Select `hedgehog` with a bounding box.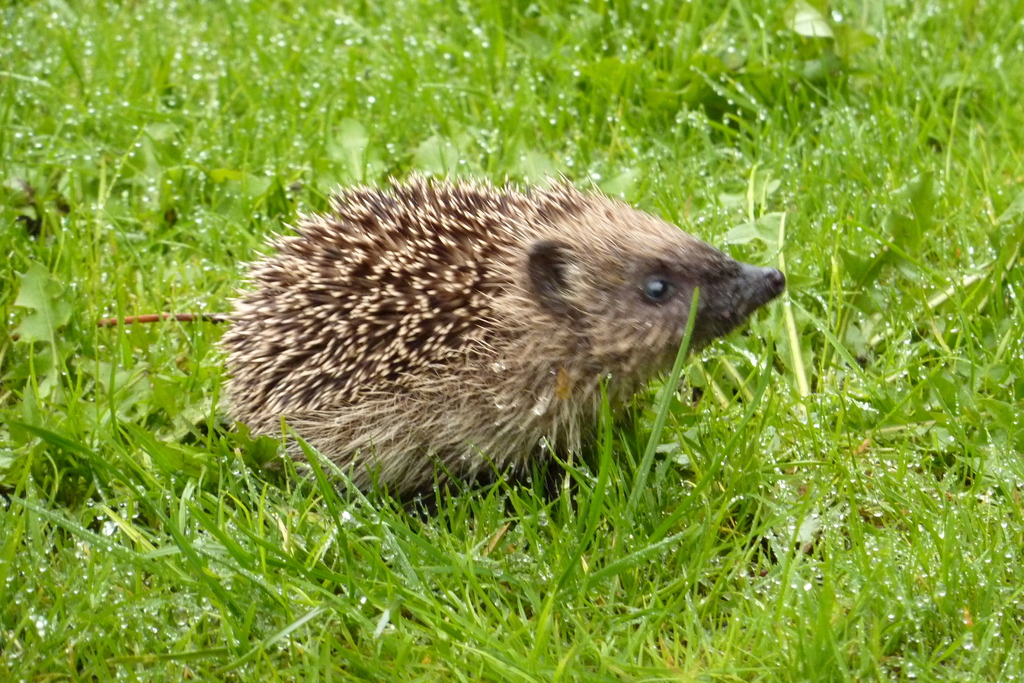
<region>210, 167, 787, 506</region>.
